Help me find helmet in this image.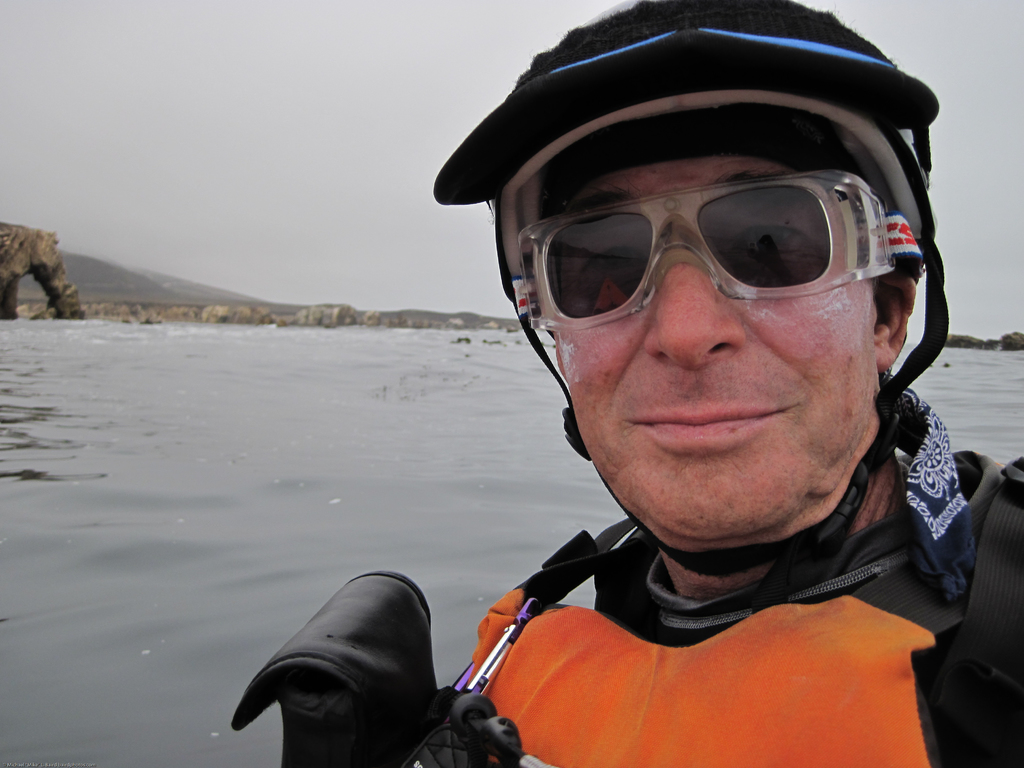
Found it: bbox=(458, 0, 929, 448).
